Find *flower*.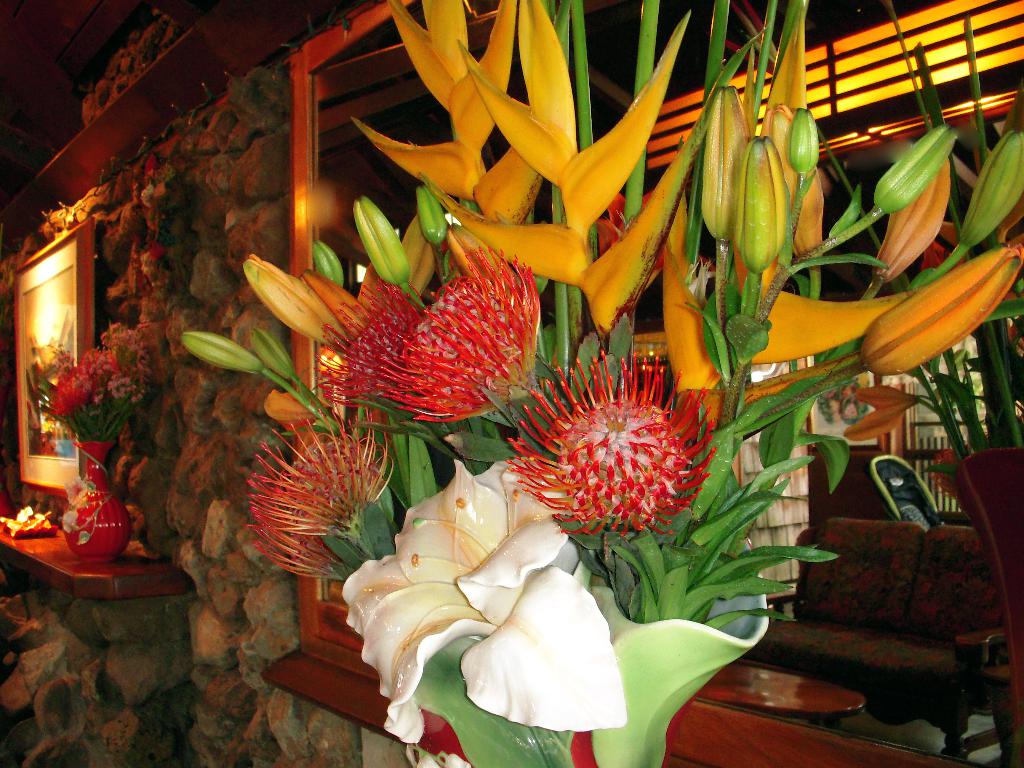
[left=317, top=273, right=417, bottom=406].
